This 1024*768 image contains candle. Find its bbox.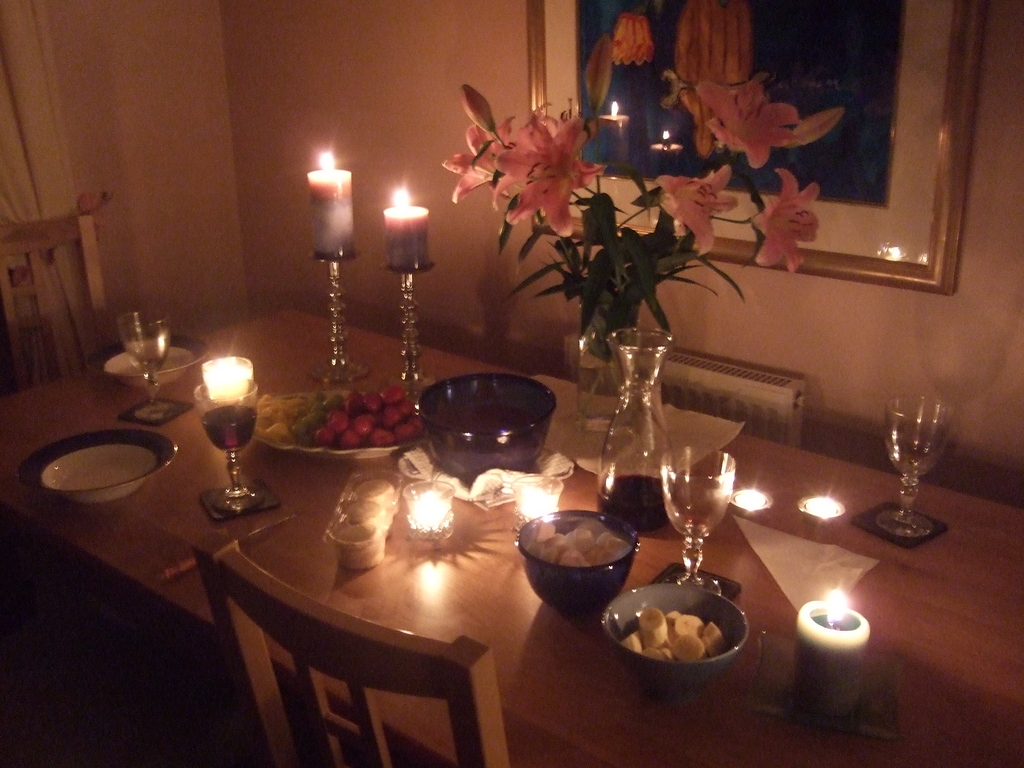
{"x1": 804, "y1": 586, "x2": 854, "y2": 703}.
